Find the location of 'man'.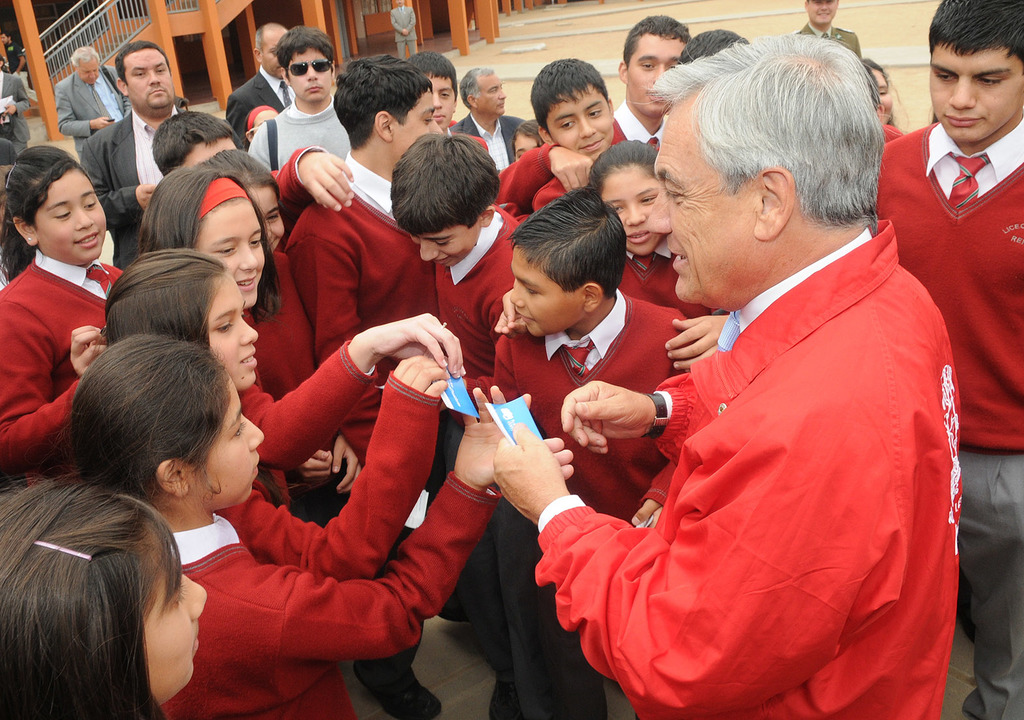
Location: select_region(530, 41, 959, 707).
